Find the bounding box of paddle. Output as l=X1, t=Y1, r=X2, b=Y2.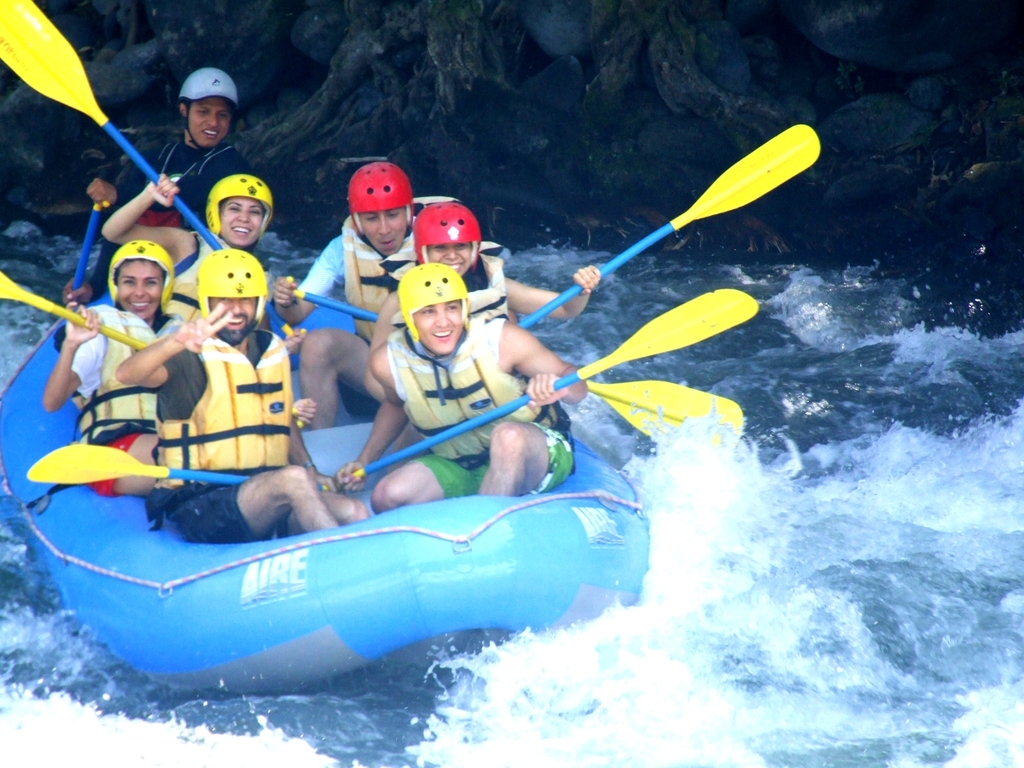
l=516, t=123, r=821, b=331.
